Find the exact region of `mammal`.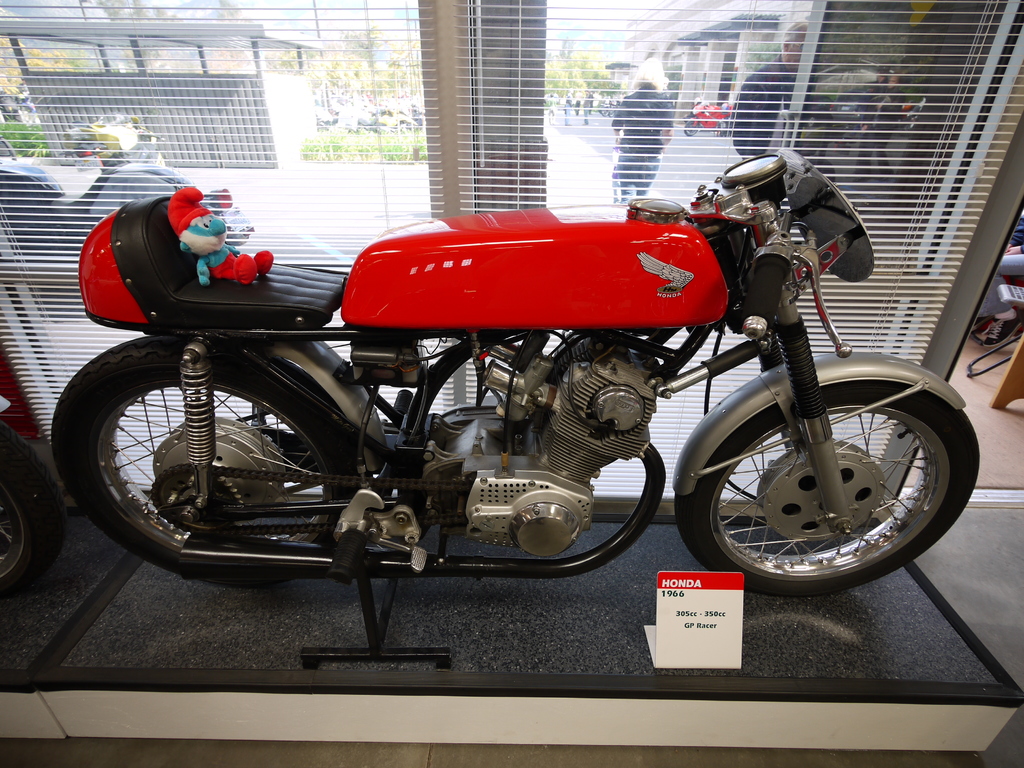
Exact region: 724 19 811 161.
